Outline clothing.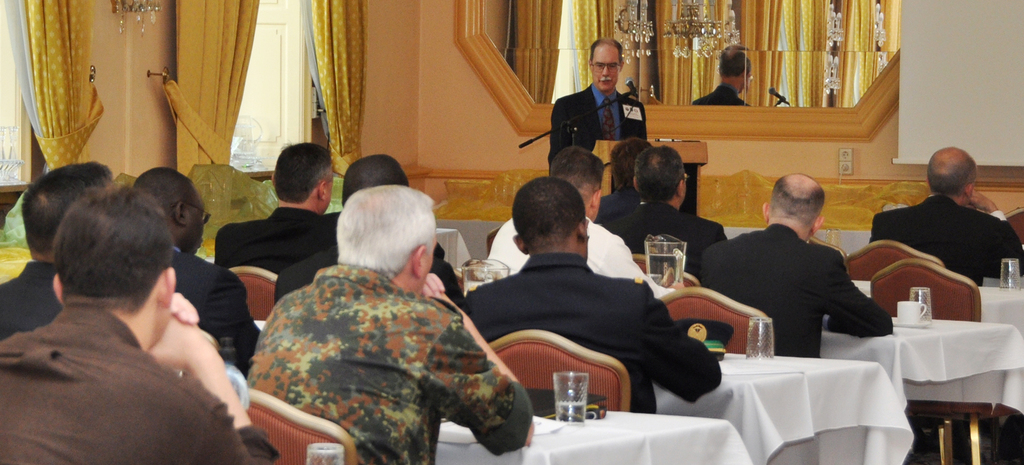
Outline: (243,220,526,464).
